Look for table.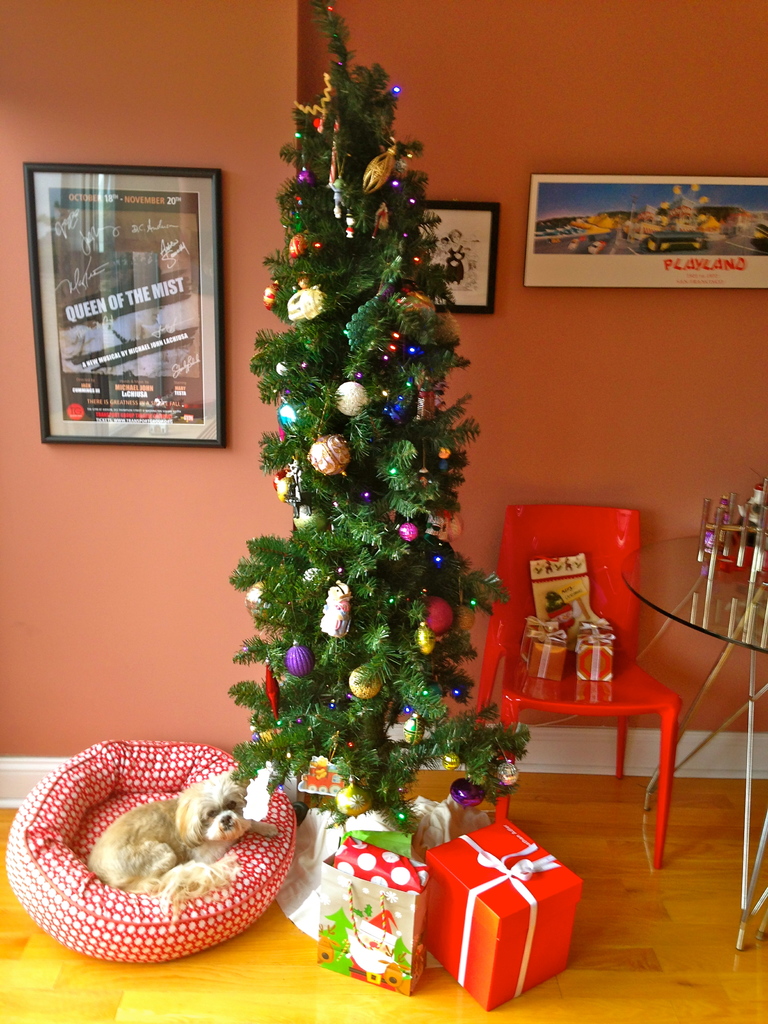
Found: rect(623, 515, 767, 952).
